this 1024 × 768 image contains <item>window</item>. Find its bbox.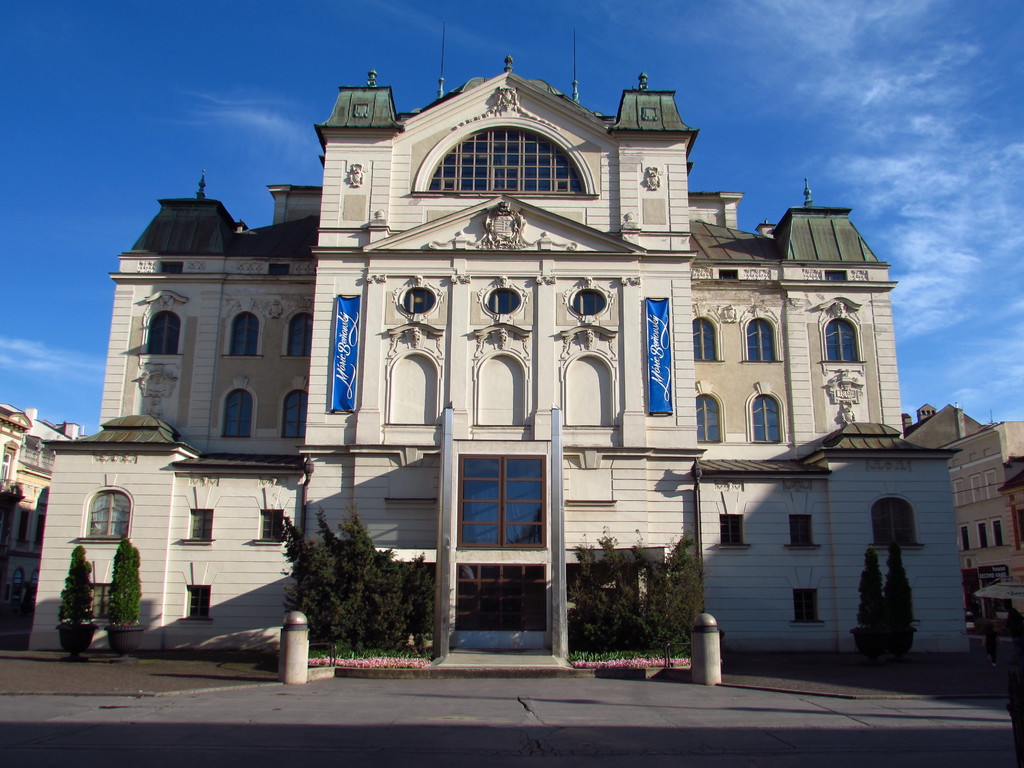
(x1=691, y1=317, x2=725, y2=365).
